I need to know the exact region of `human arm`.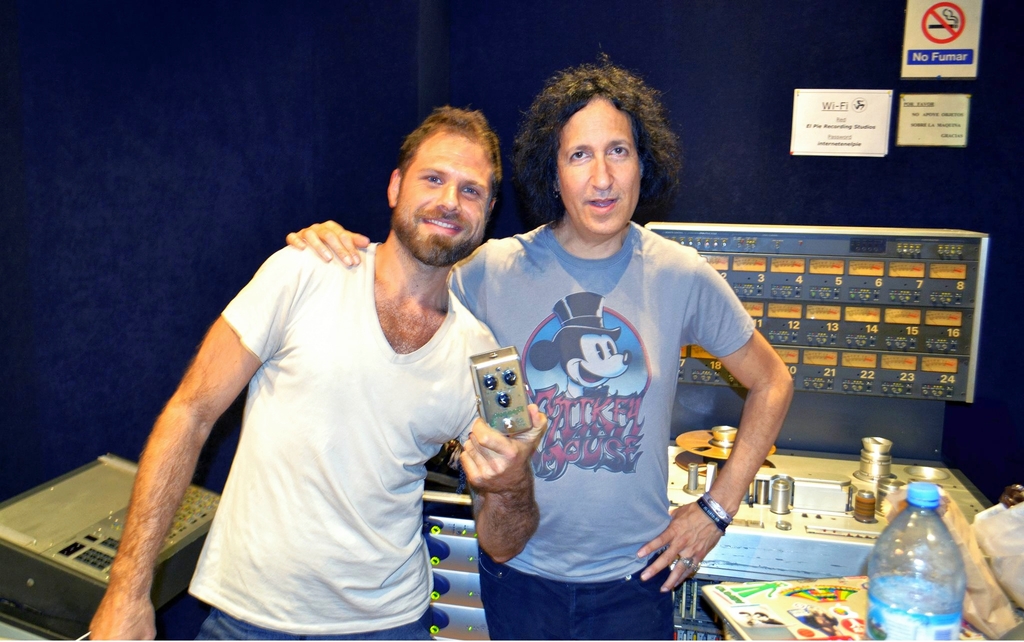
Region: [left=625, top=242, right=799, bottom=595].
